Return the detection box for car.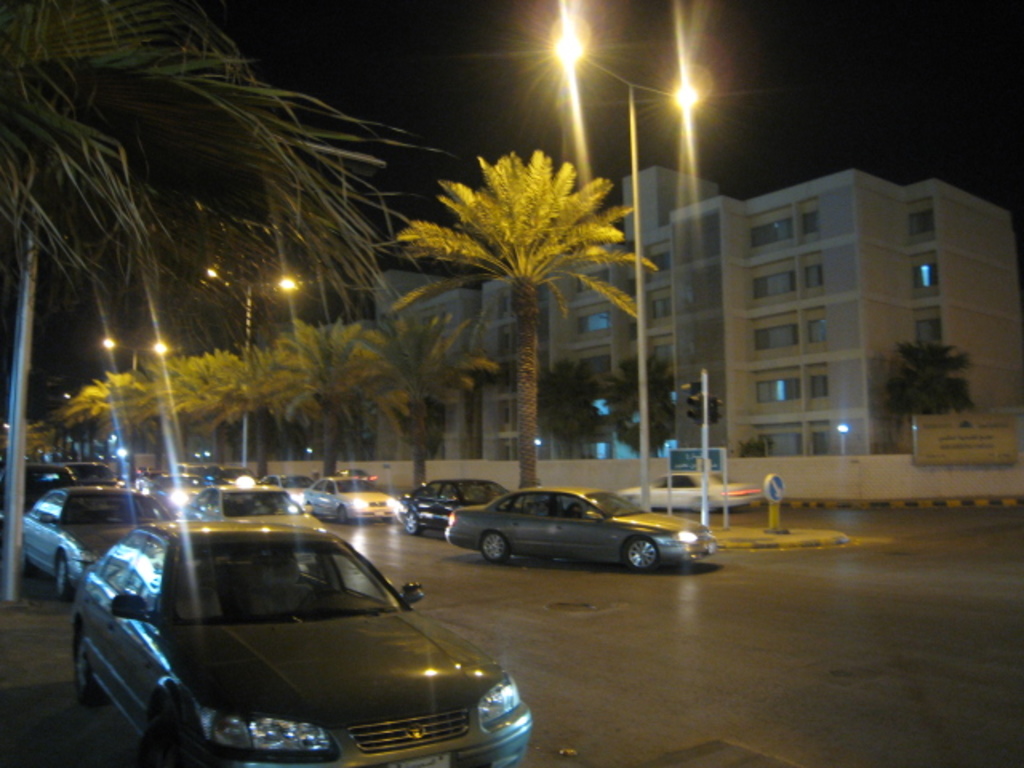
<box>632,472,763,512</box>.
